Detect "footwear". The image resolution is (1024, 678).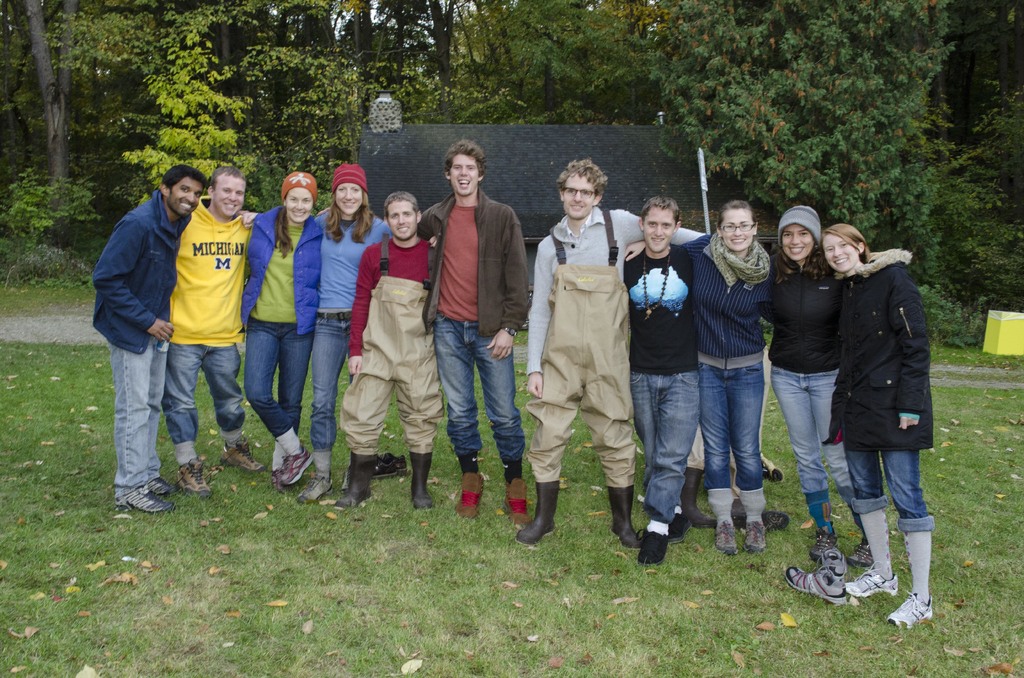
{"left": 884, "top": 591, "right": 934, "bottom": 631}.
